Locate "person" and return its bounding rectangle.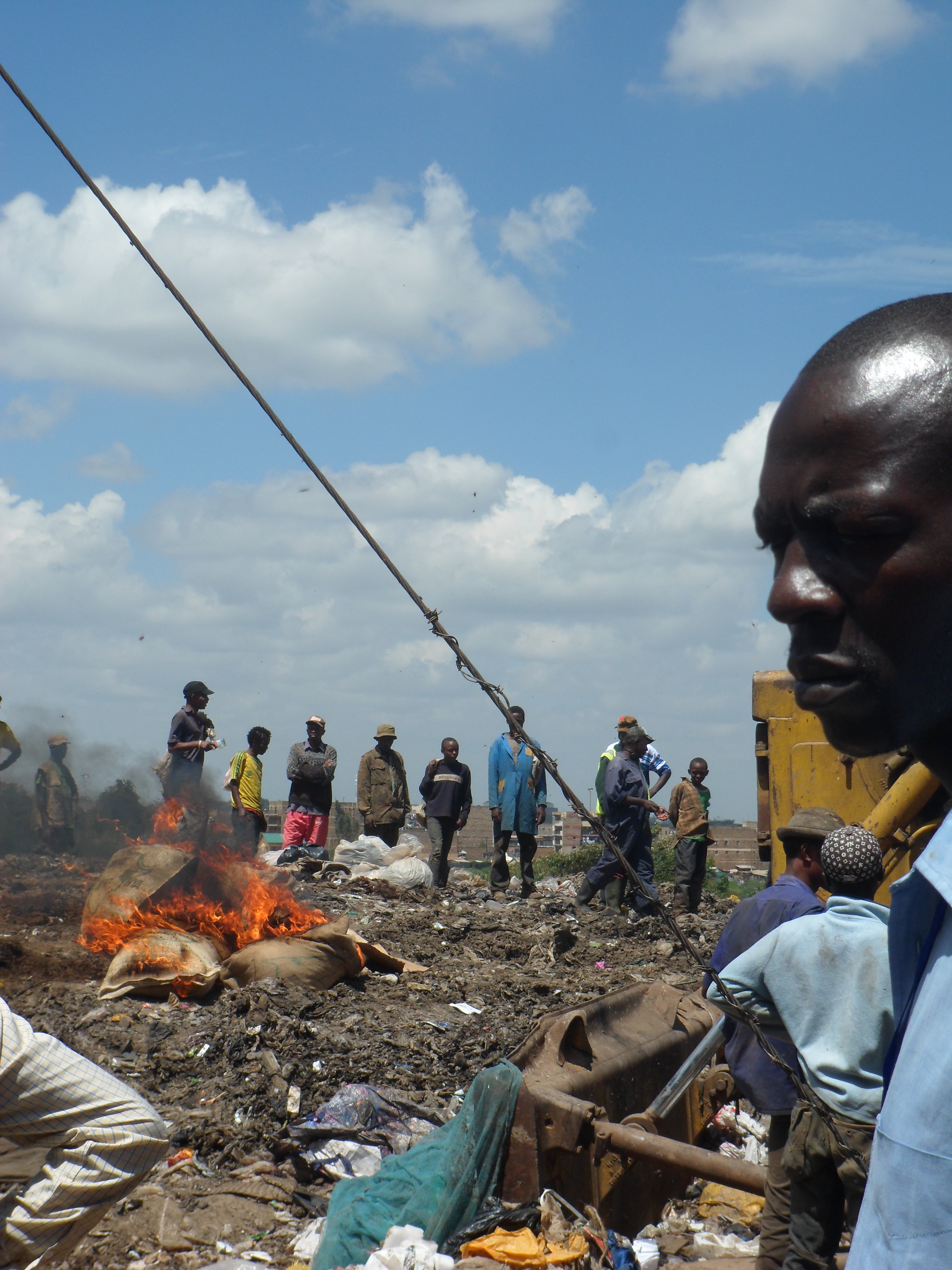
102, 212, 119, 250.
